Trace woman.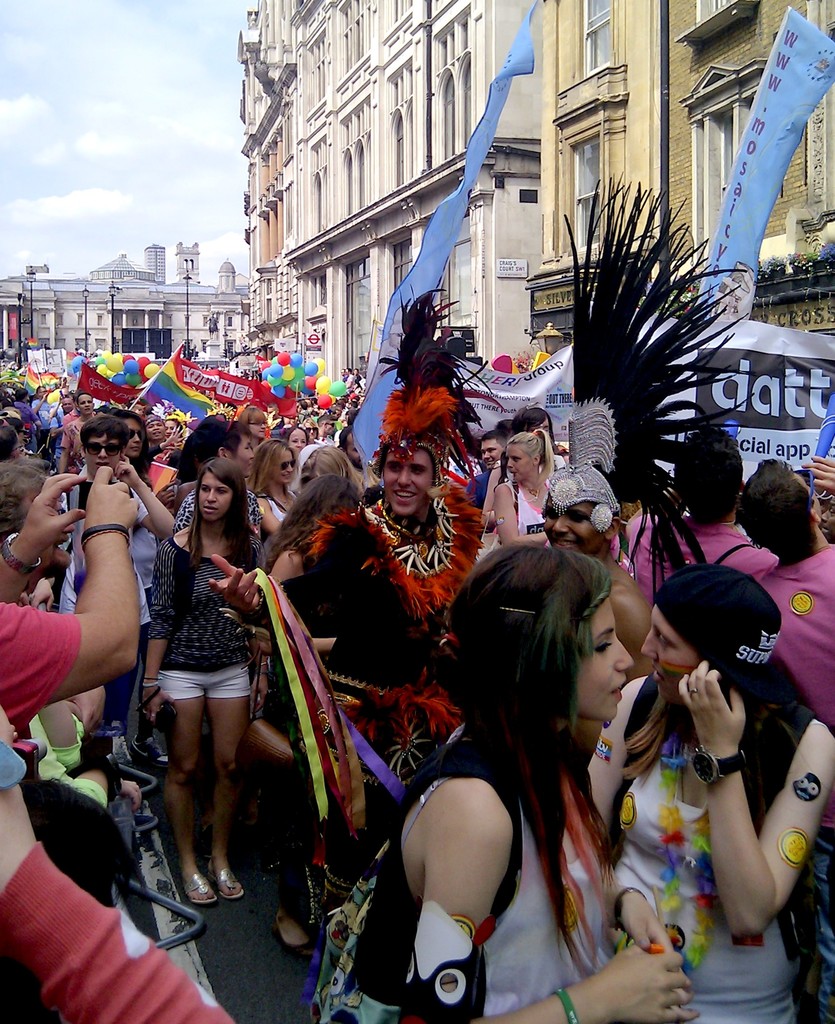
Traced to box(300, 418, 317, 440).
